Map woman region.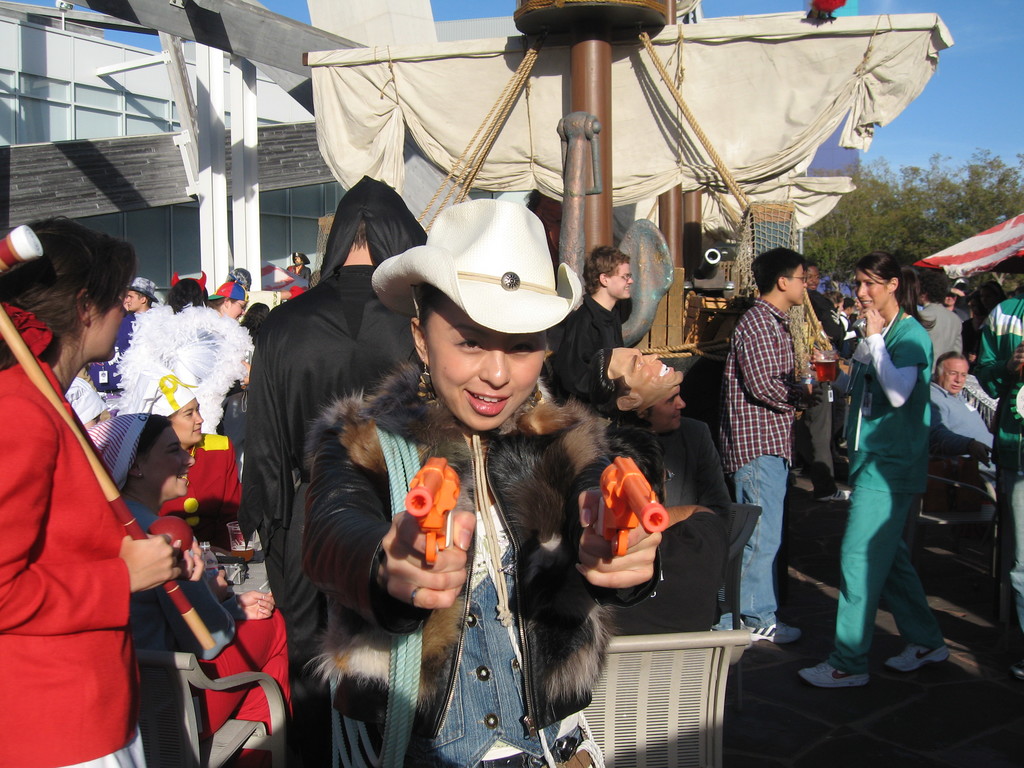
Mapped to select_region(797, 257, 953, 700).
